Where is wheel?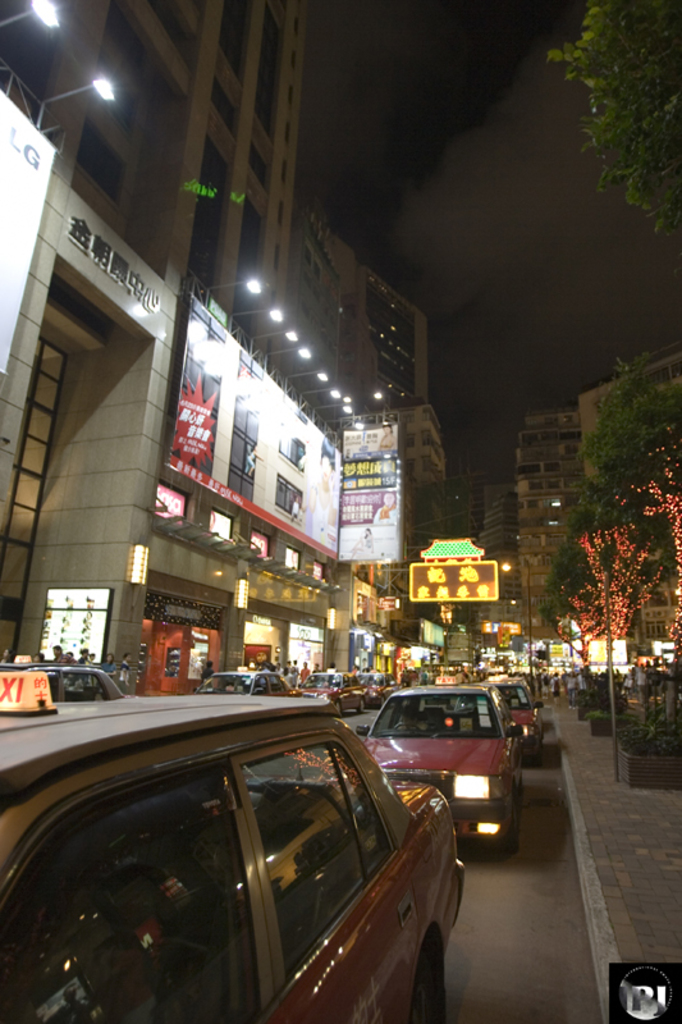
bbox=(337, 701, 342, 707).
